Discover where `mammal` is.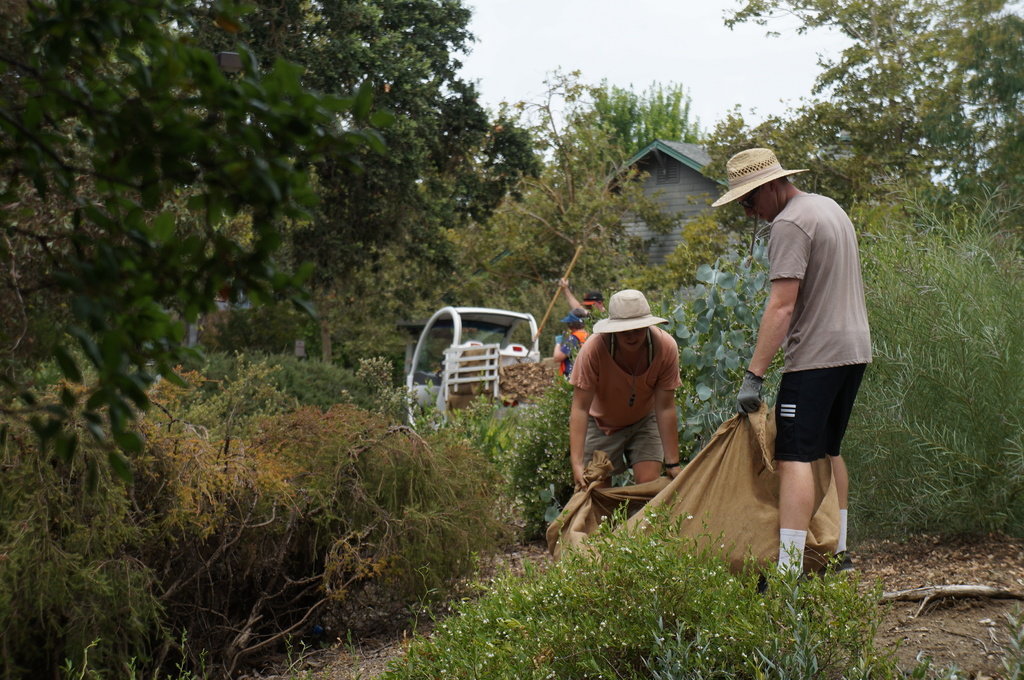
Discovered at select_region(548, 304, 589, 391).
